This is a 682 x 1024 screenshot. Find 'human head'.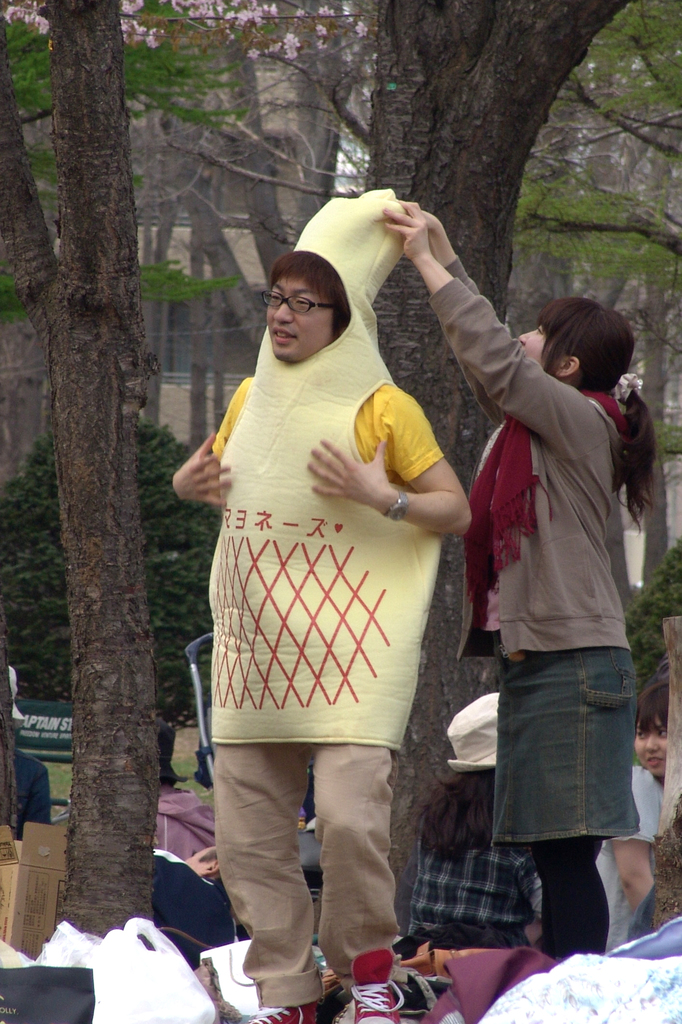
Bounding box: <region>627, 686, 674, 781</region>.
